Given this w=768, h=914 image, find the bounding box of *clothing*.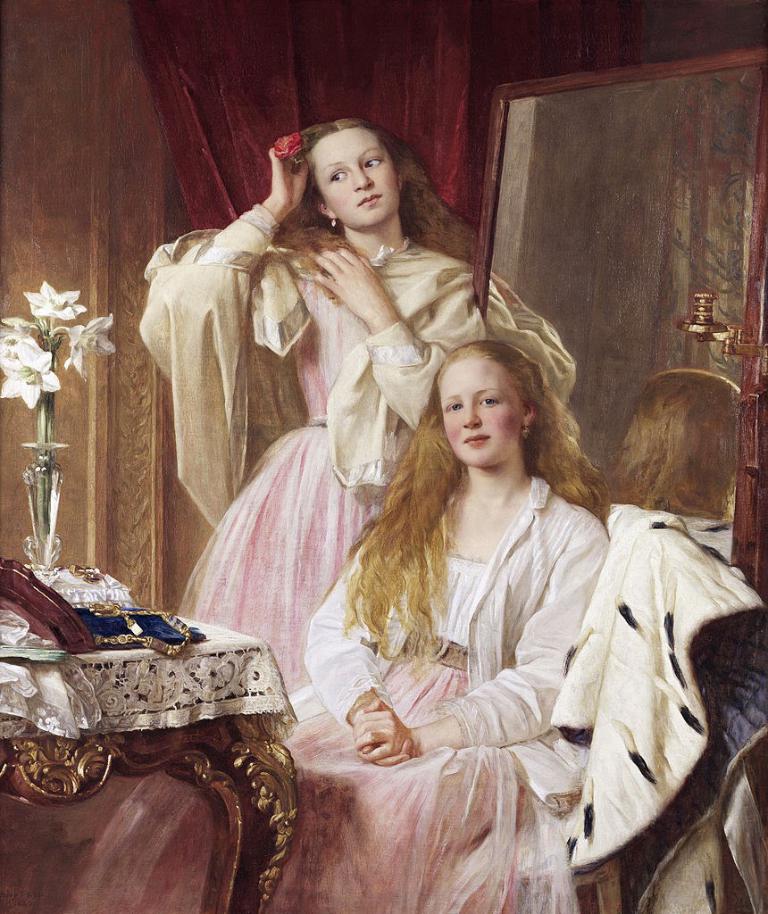
(left=136, top=221, right=575, bottom=672).
